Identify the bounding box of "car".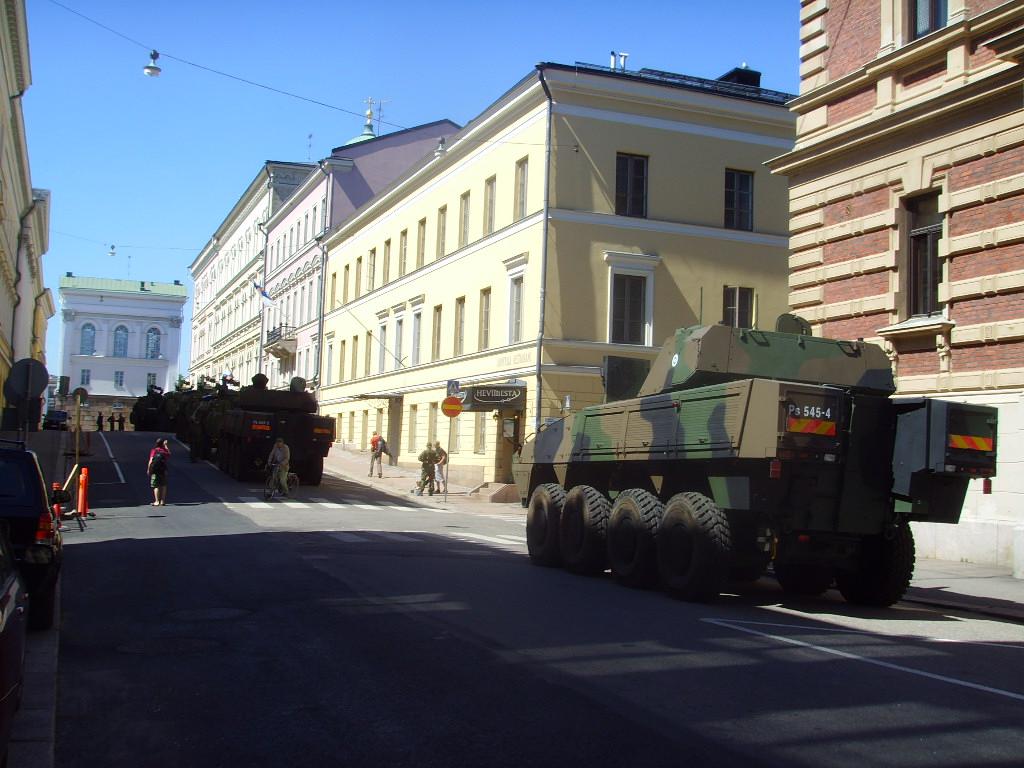
{"x1": 0, "y1": 446, "x2": 72, "y2": 633}.
